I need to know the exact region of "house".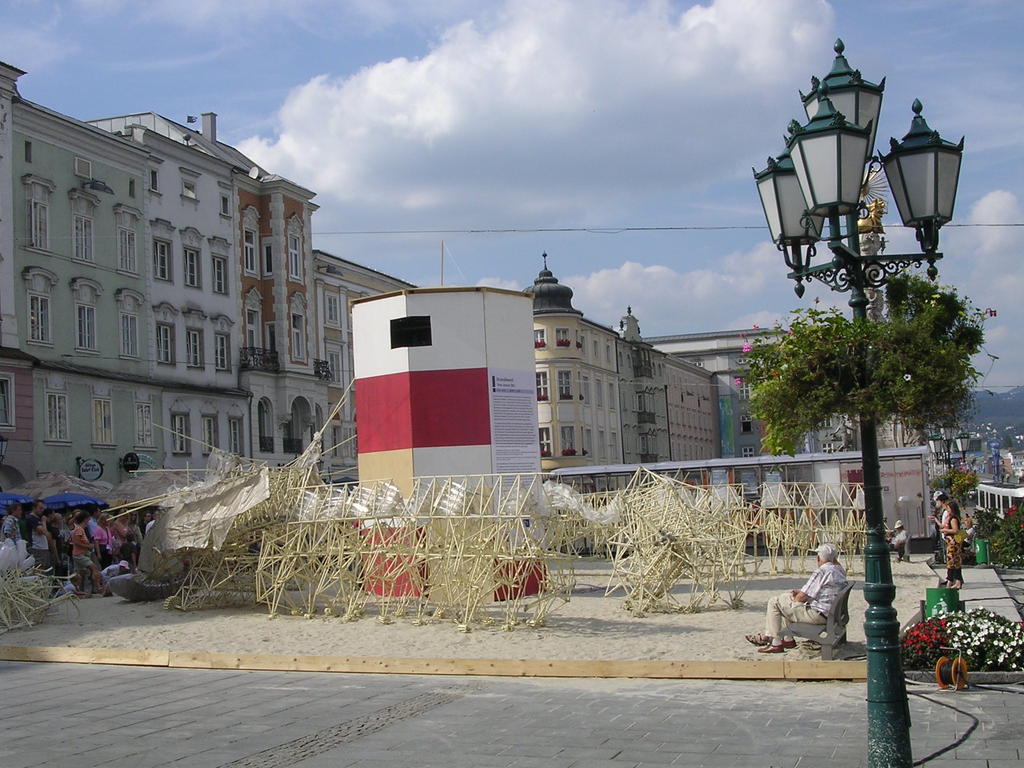
Region: left=344, top=288, right=555, bottom=599.
